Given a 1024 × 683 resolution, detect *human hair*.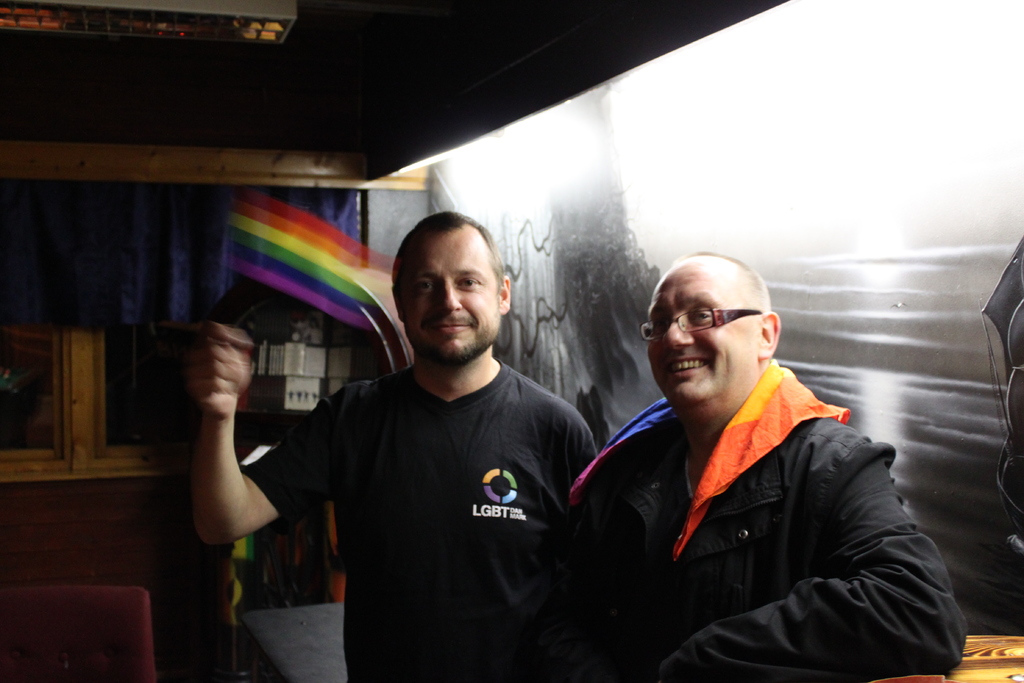
crop(395, 212, 506, 339).
